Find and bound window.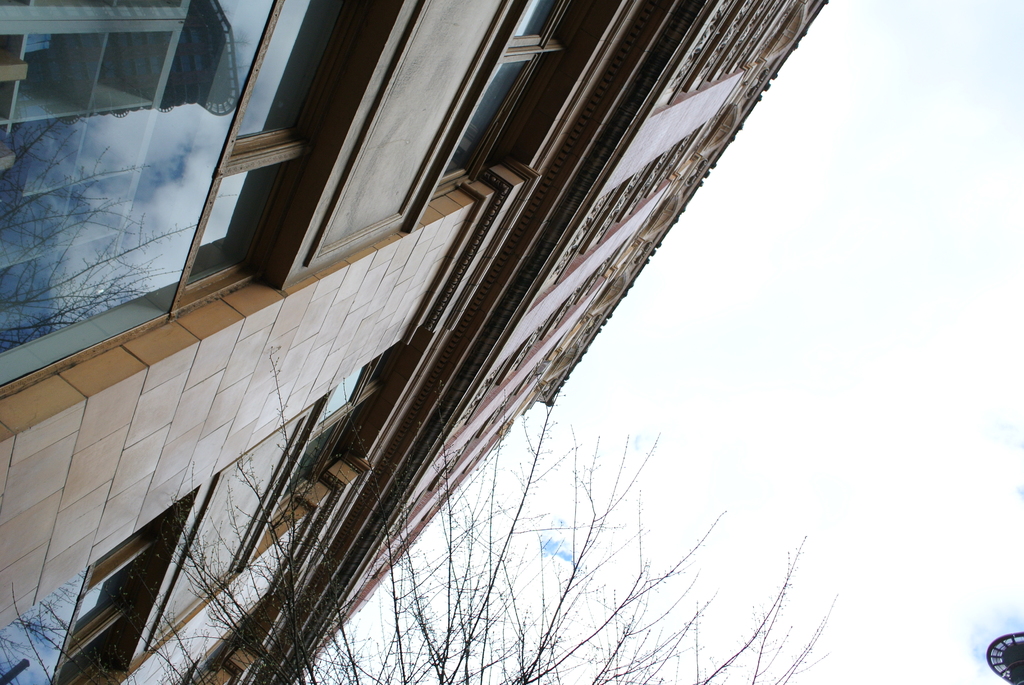
Bound: x1=432 y1=0 x2=572 y2=200.
